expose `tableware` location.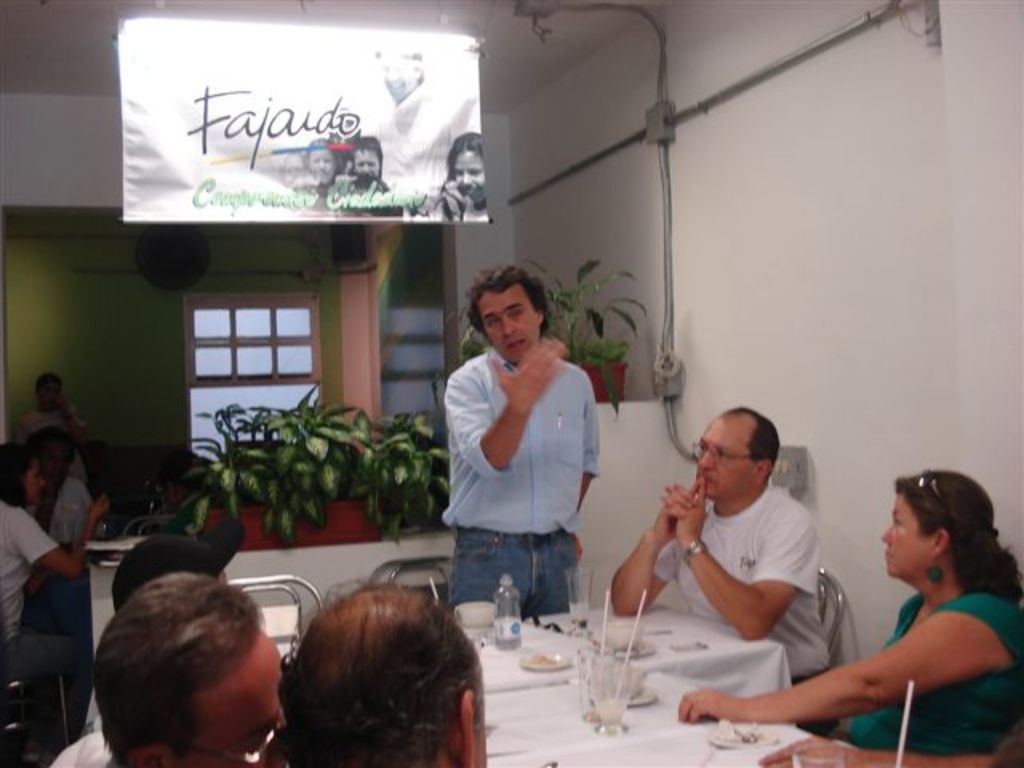
Exposed at 587:656:629:741.
